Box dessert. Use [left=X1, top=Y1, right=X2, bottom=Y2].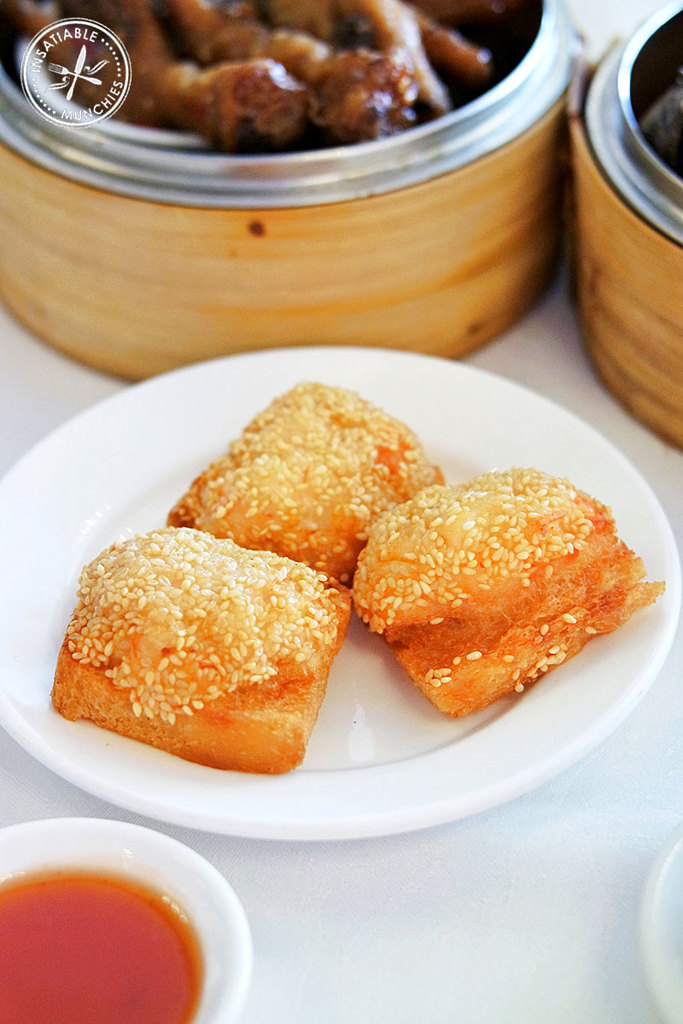
[left=47, top=528, right=349, bottom=777].
